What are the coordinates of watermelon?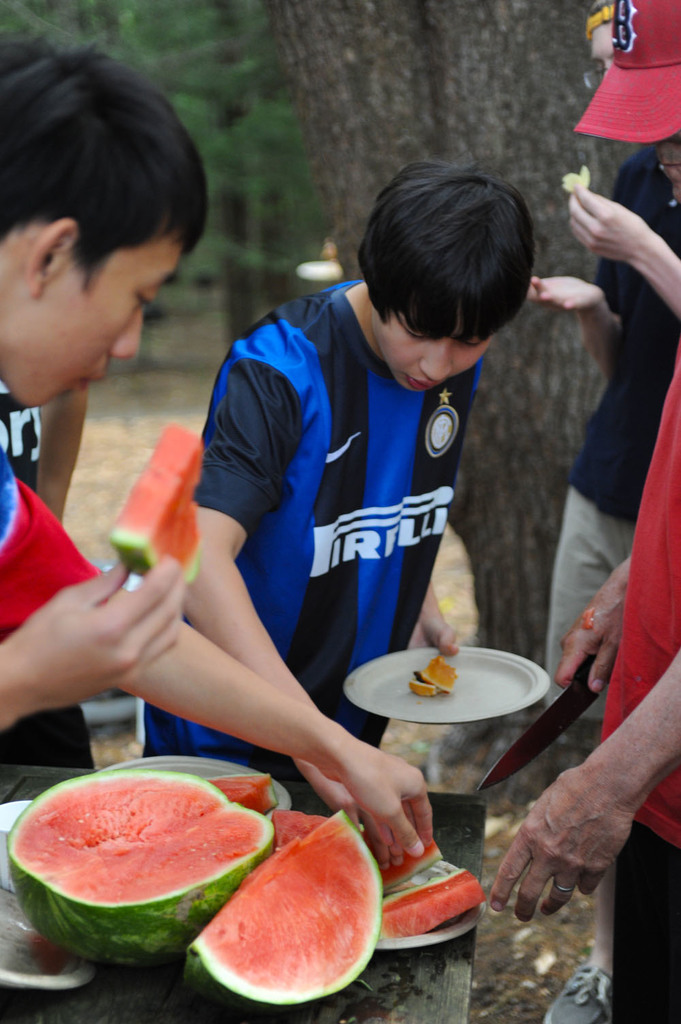
x1=5 y1=764 x2=274 y2=967.
